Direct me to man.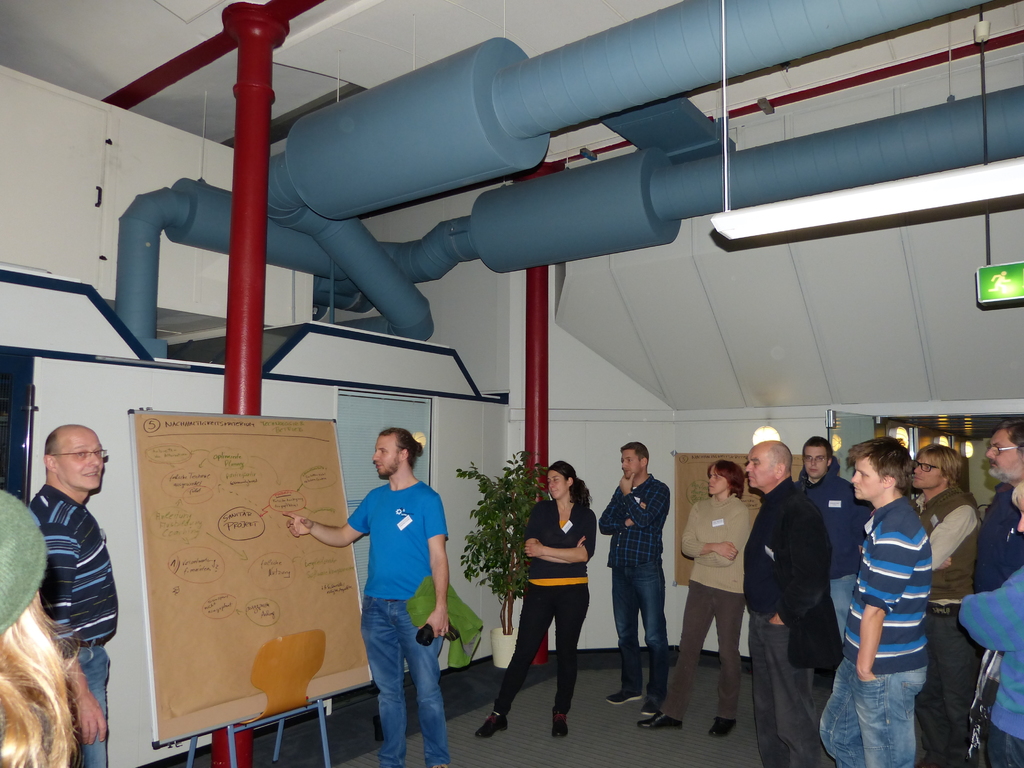
Direction: Rect(964, 413, 1021, 767).
